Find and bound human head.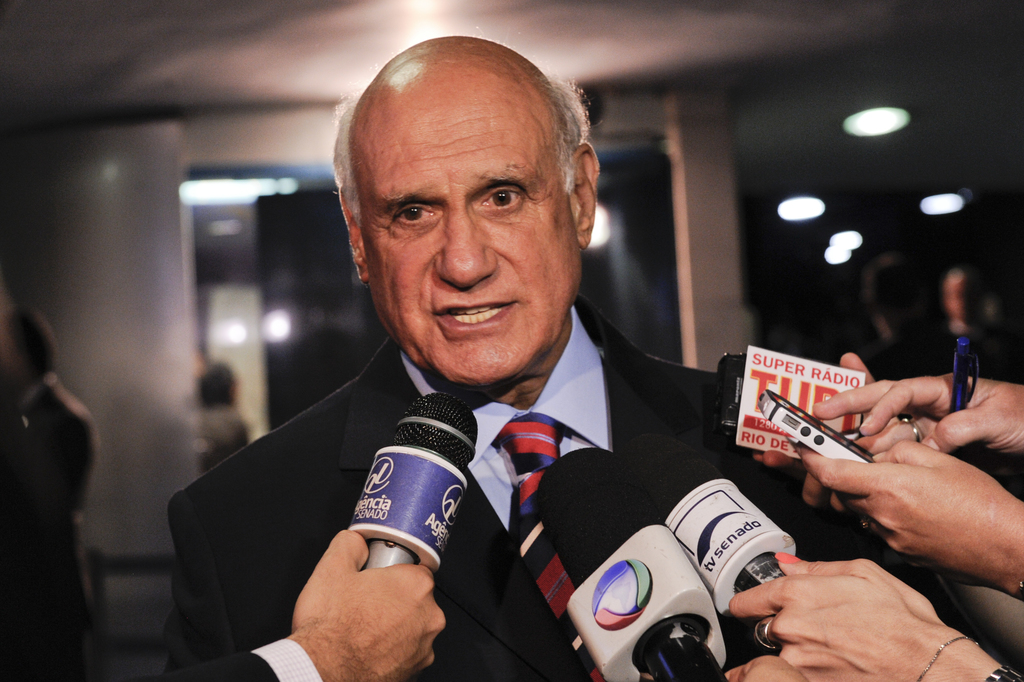
Bound: Rect(0, 304, 58, 403).
